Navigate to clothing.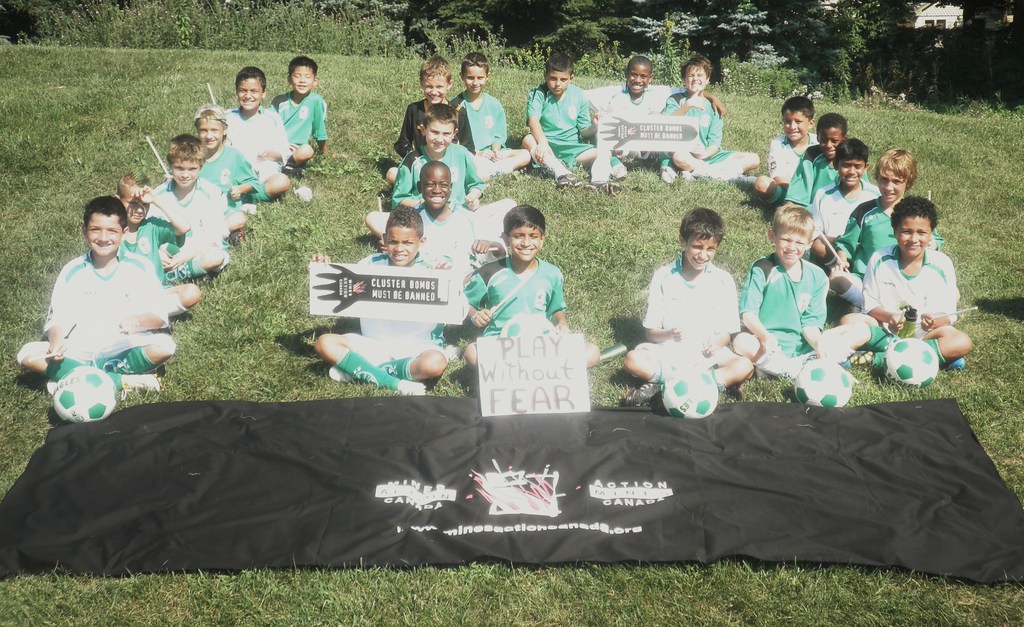
Navigation target: 394/141/483/208.
